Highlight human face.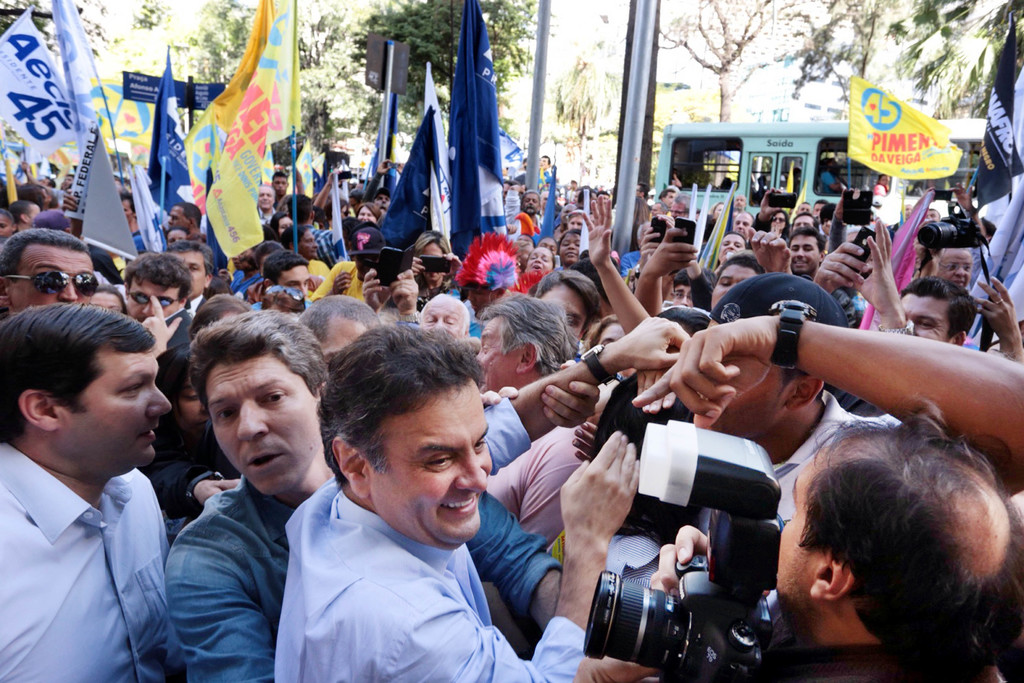
Highlighted region: l=52, t=349, r=170, b=477.
